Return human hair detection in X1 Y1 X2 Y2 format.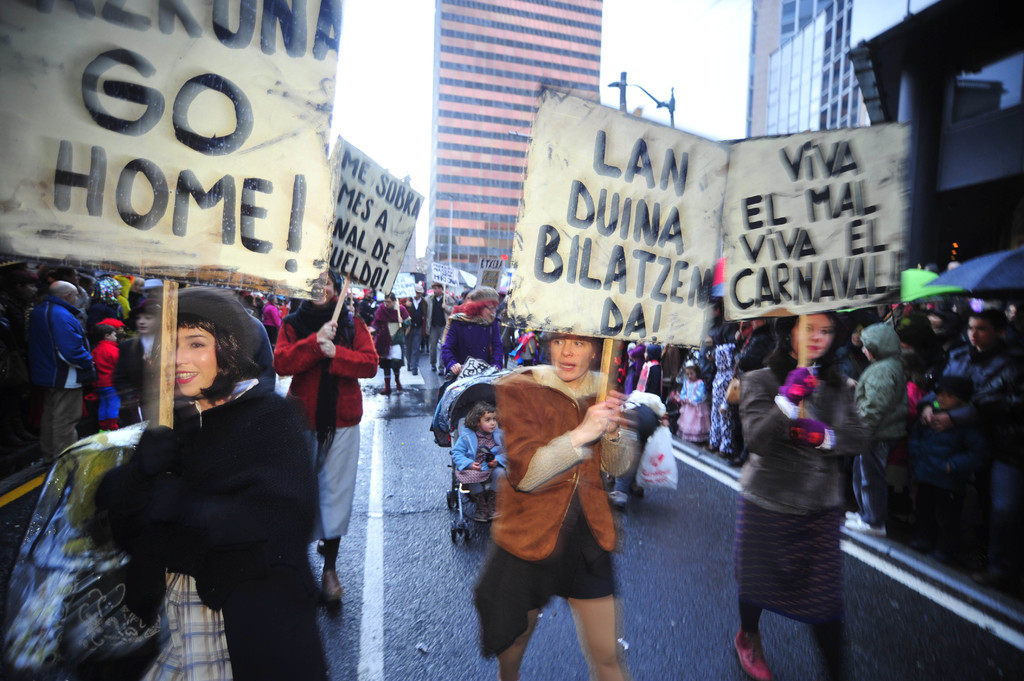
970 307 1009 336.
